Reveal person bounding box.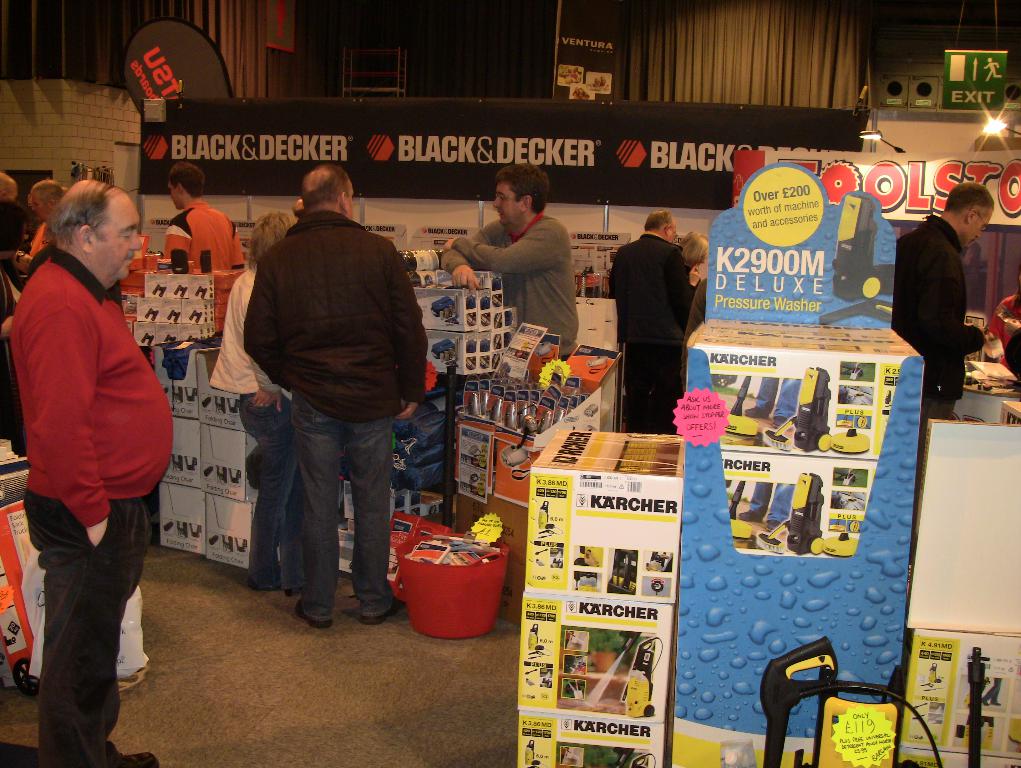
Revealed: 8,183,181,767.
